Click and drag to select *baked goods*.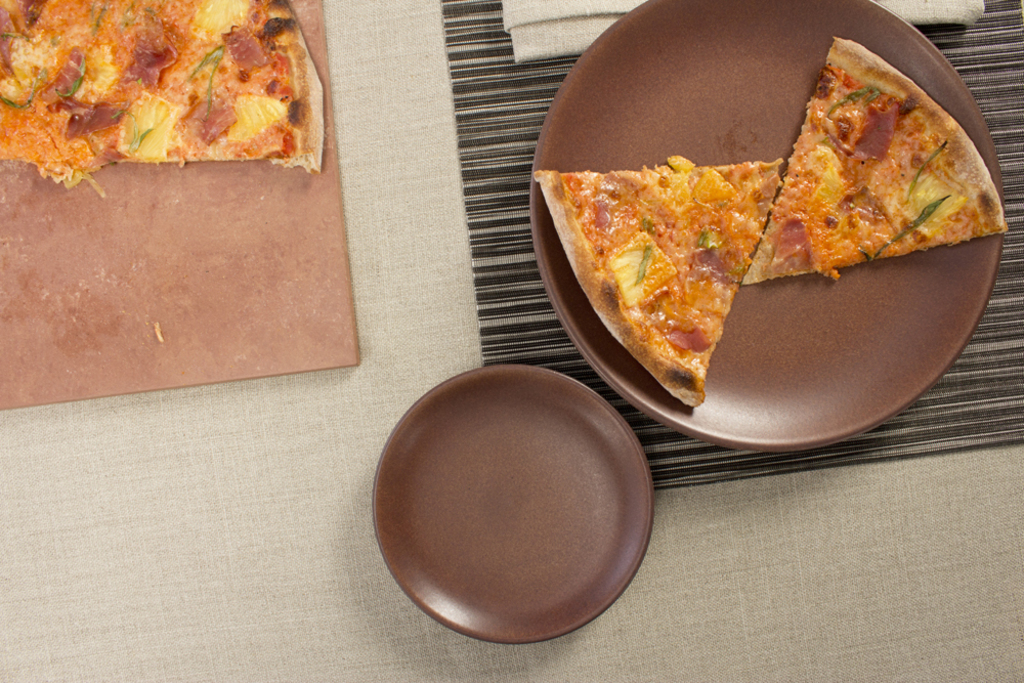
Selection: 743/34/1010/275.
